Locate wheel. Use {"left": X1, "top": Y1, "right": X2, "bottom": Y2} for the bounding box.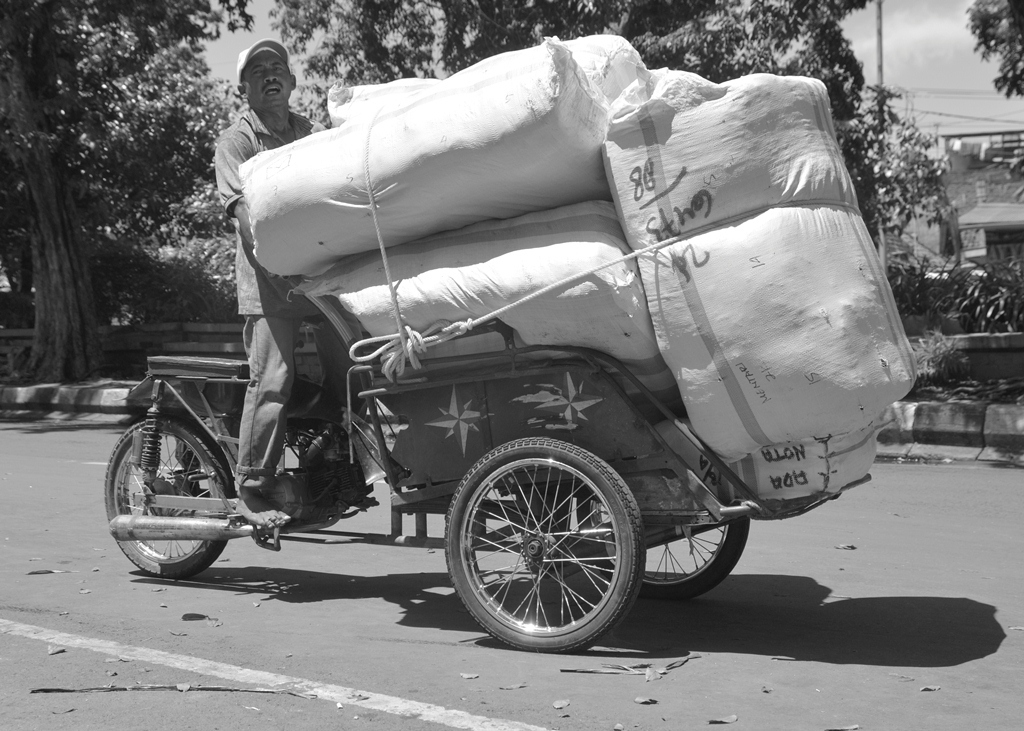
{"left": 445, "top": 435, "right": 640, "bottom": 654}.
